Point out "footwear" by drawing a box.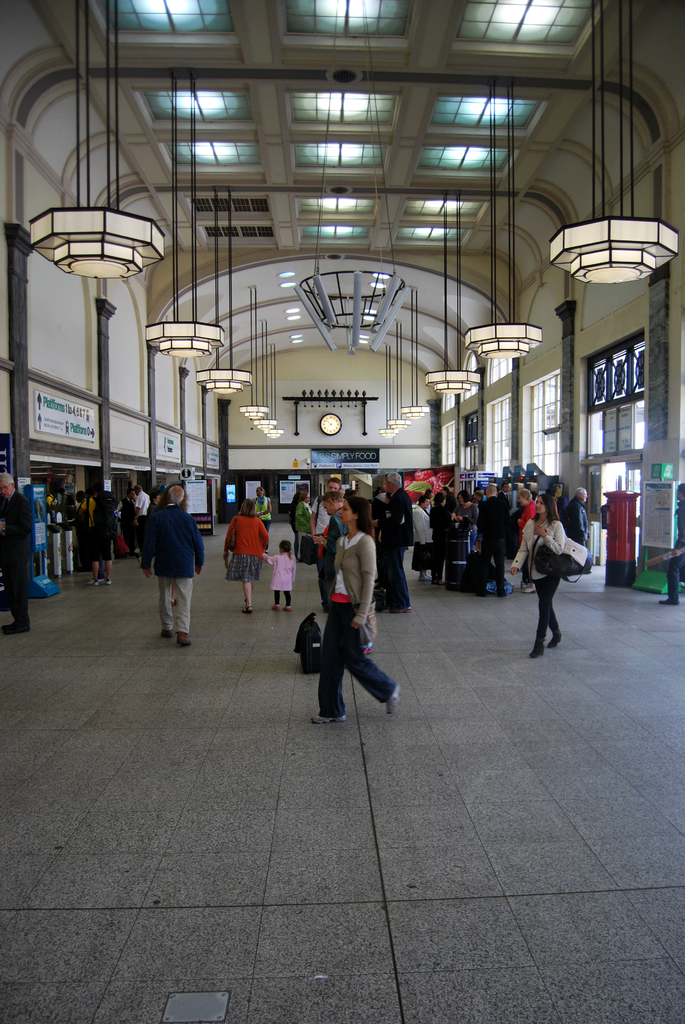
[0, 627, 21, 640].
